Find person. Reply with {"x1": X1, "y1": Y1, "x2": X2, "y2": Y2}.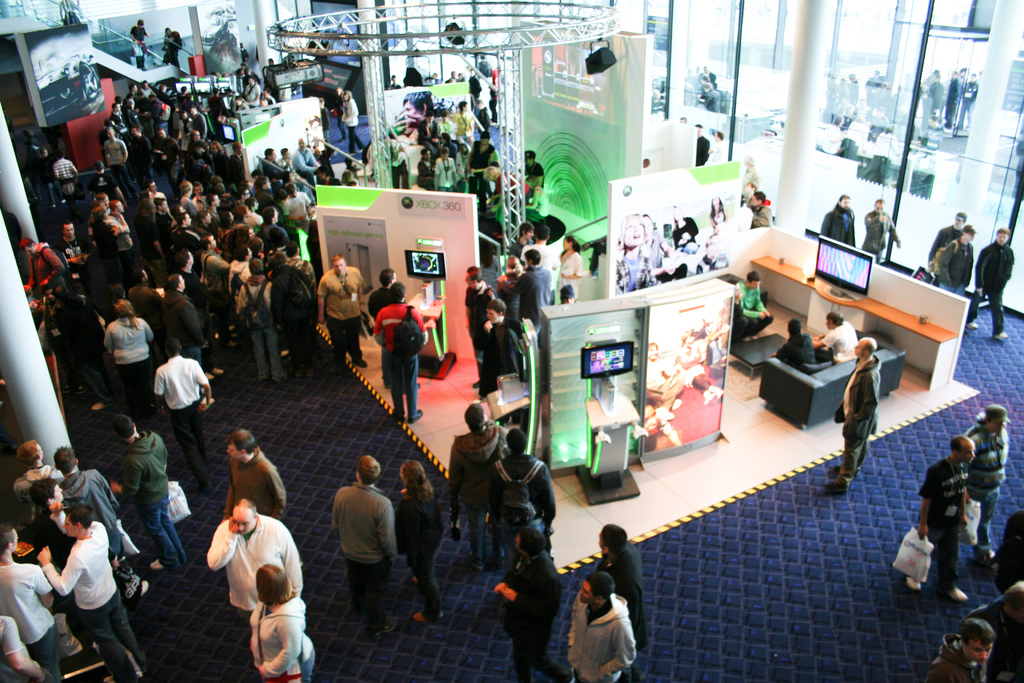
{"x1": 737, "y1": 263, "x2": 771, "y2": 335}.
